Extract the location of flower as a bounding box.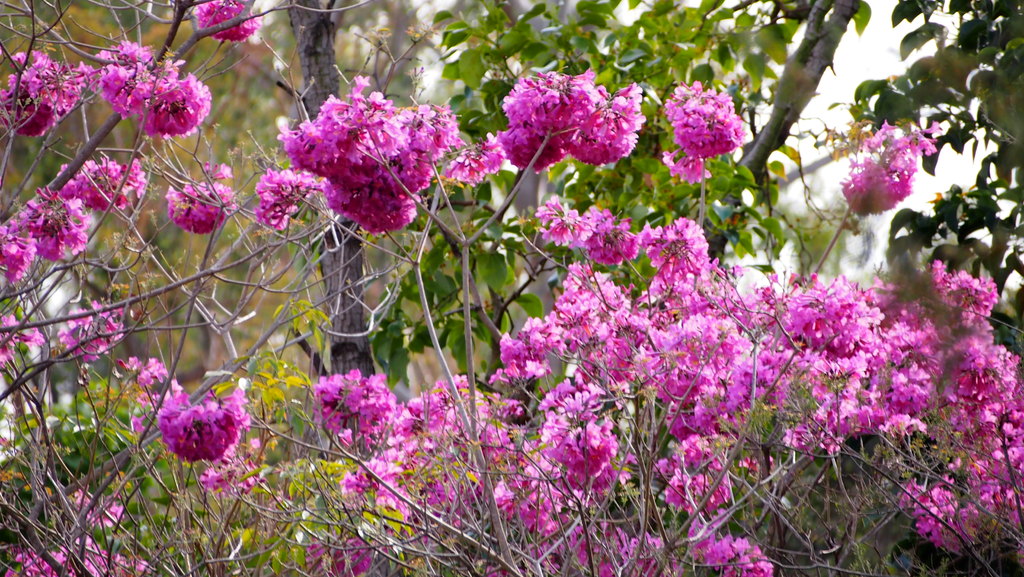
0 54 83 135.
